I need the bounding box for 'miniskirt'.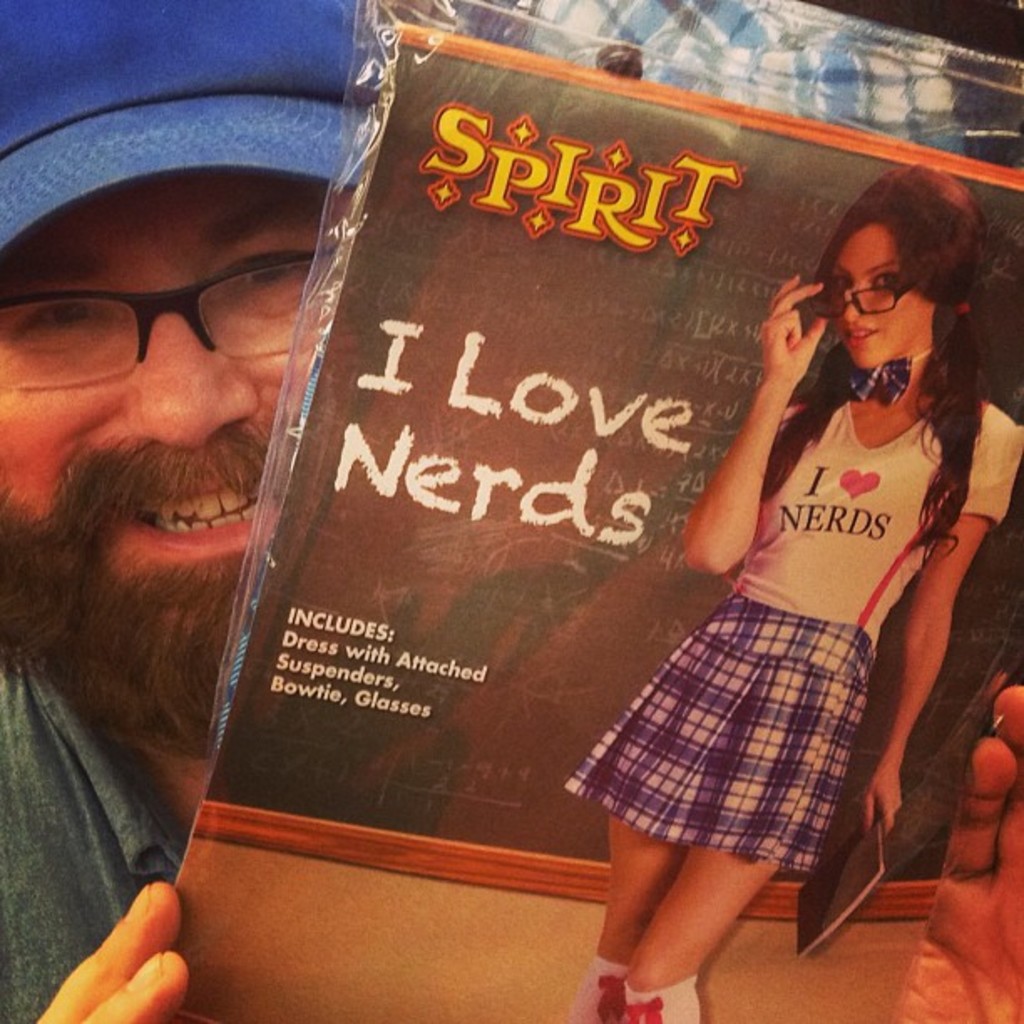
Here it is: 561,592,878,870.
